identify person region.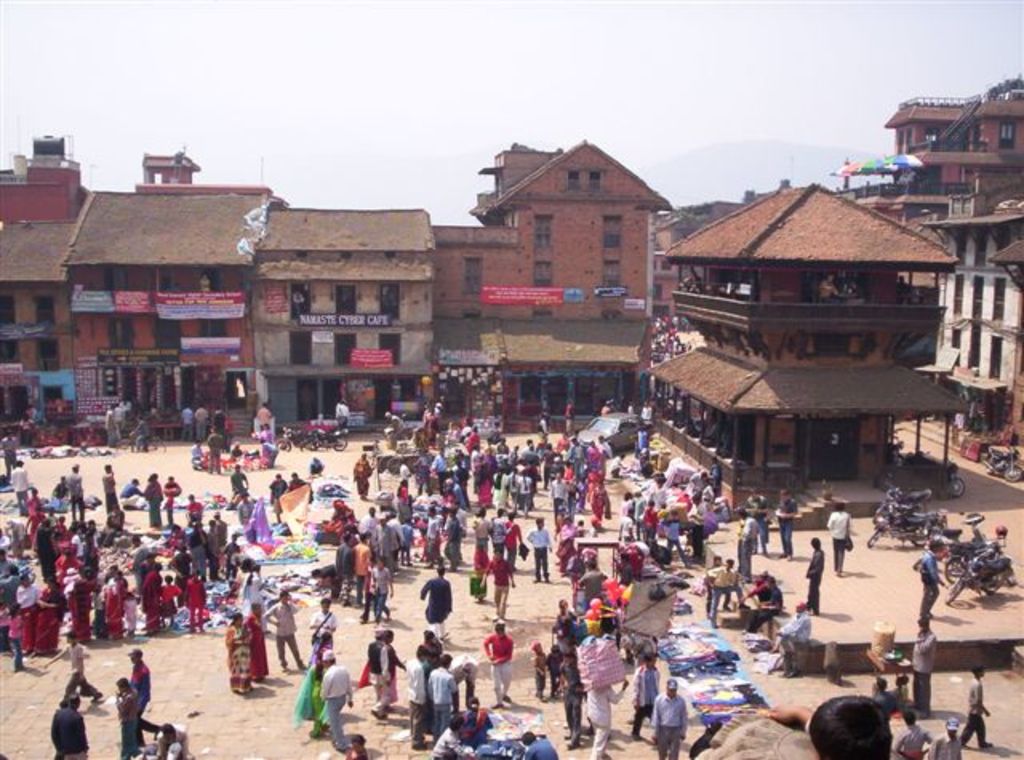
Region: detection(466, 698, 485, 728).
